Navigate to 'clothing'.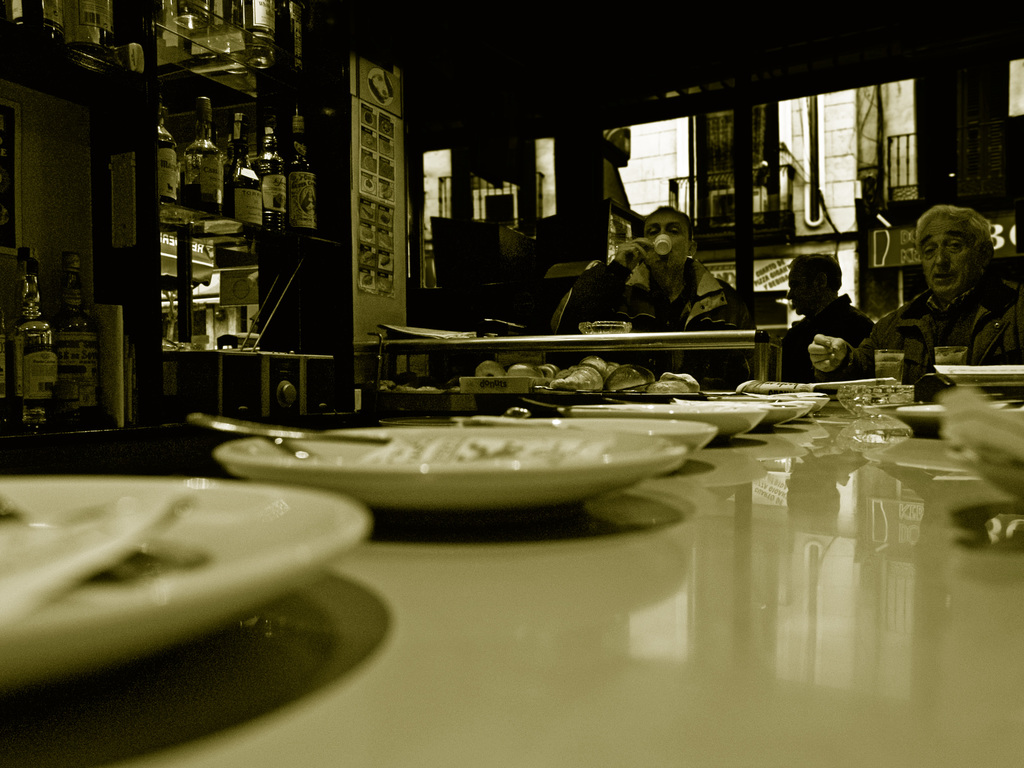
Navigation target: (570,260,752,400).
